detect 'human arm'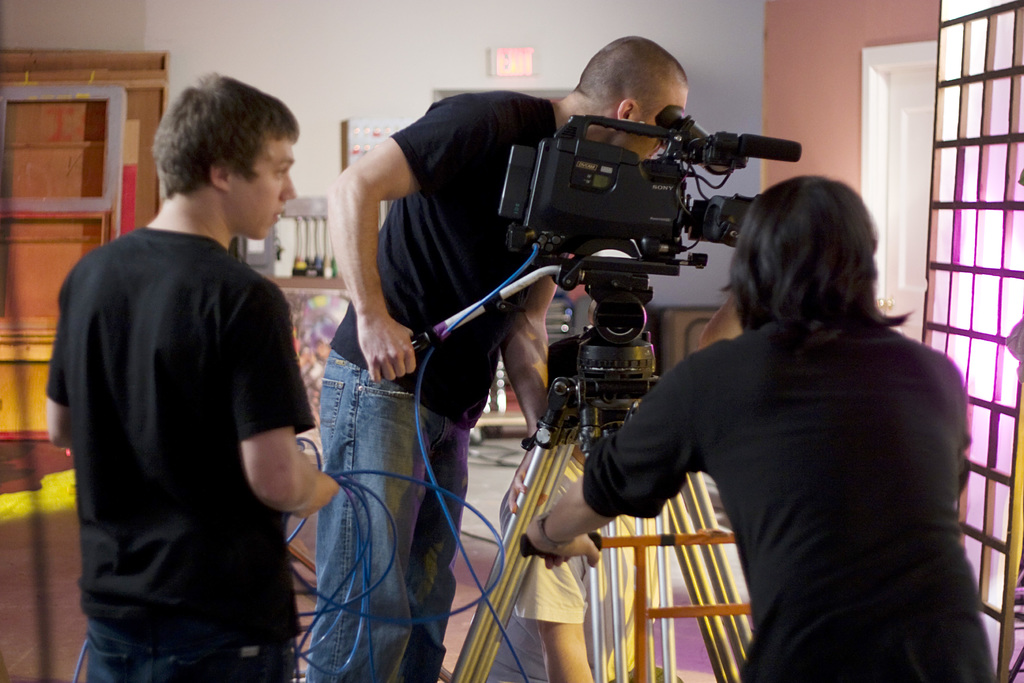
<box>235,300,340,517</box>
